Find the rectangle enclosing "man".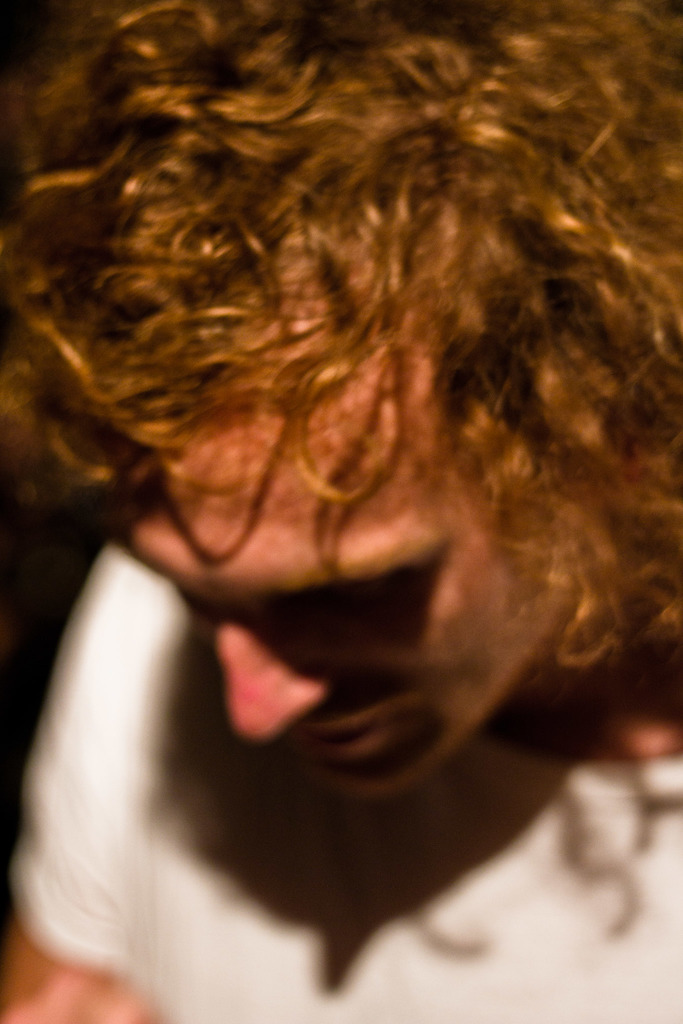
[4, 3, 671, 996].
